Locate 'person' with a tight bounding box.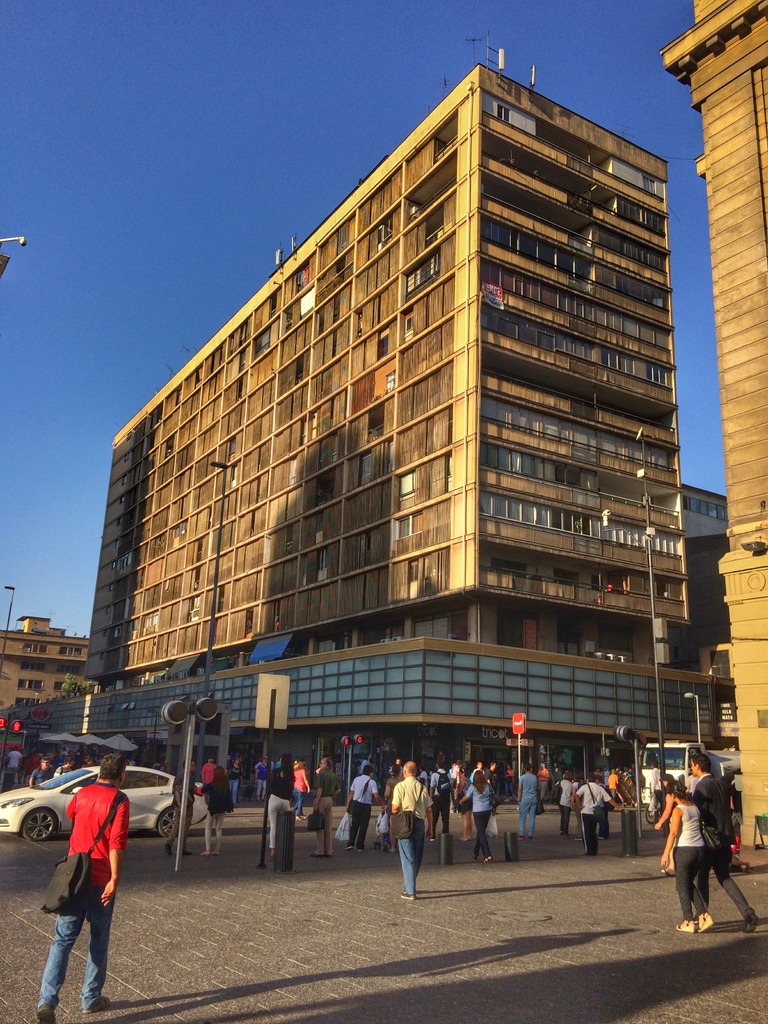
[260, 764, 292, 860].
